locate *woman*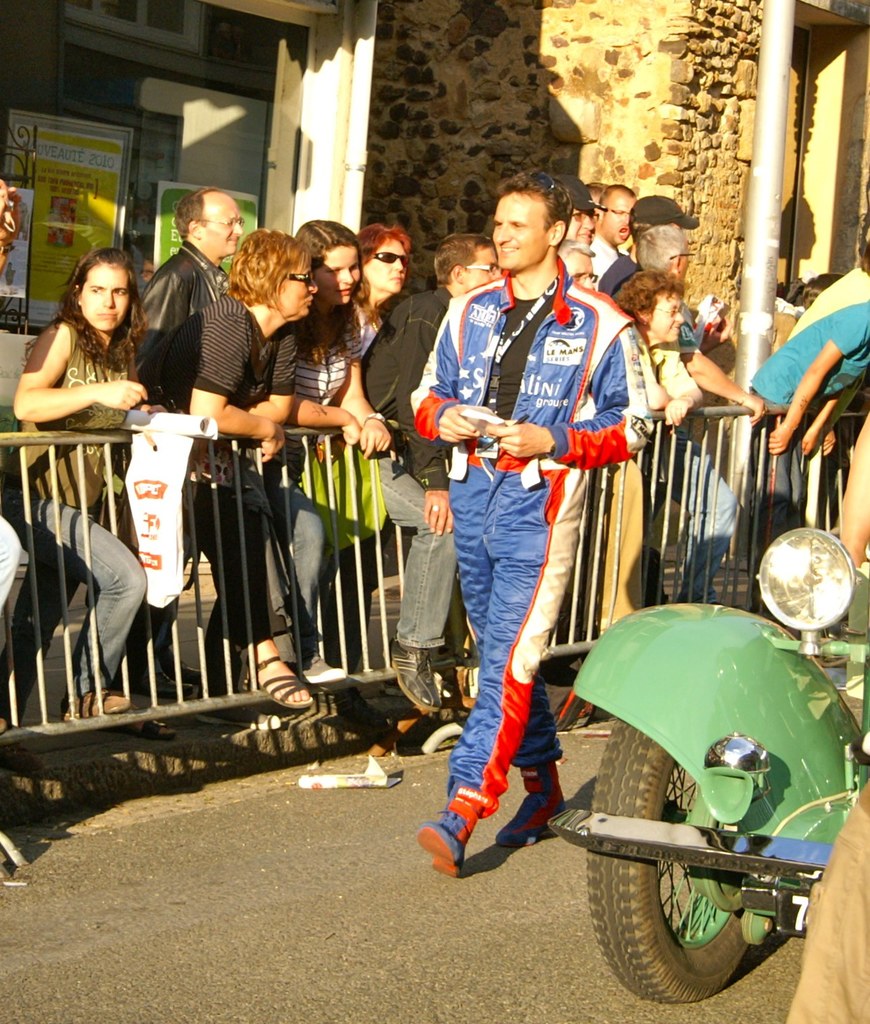
select_region(350, 223, 412, 361)
